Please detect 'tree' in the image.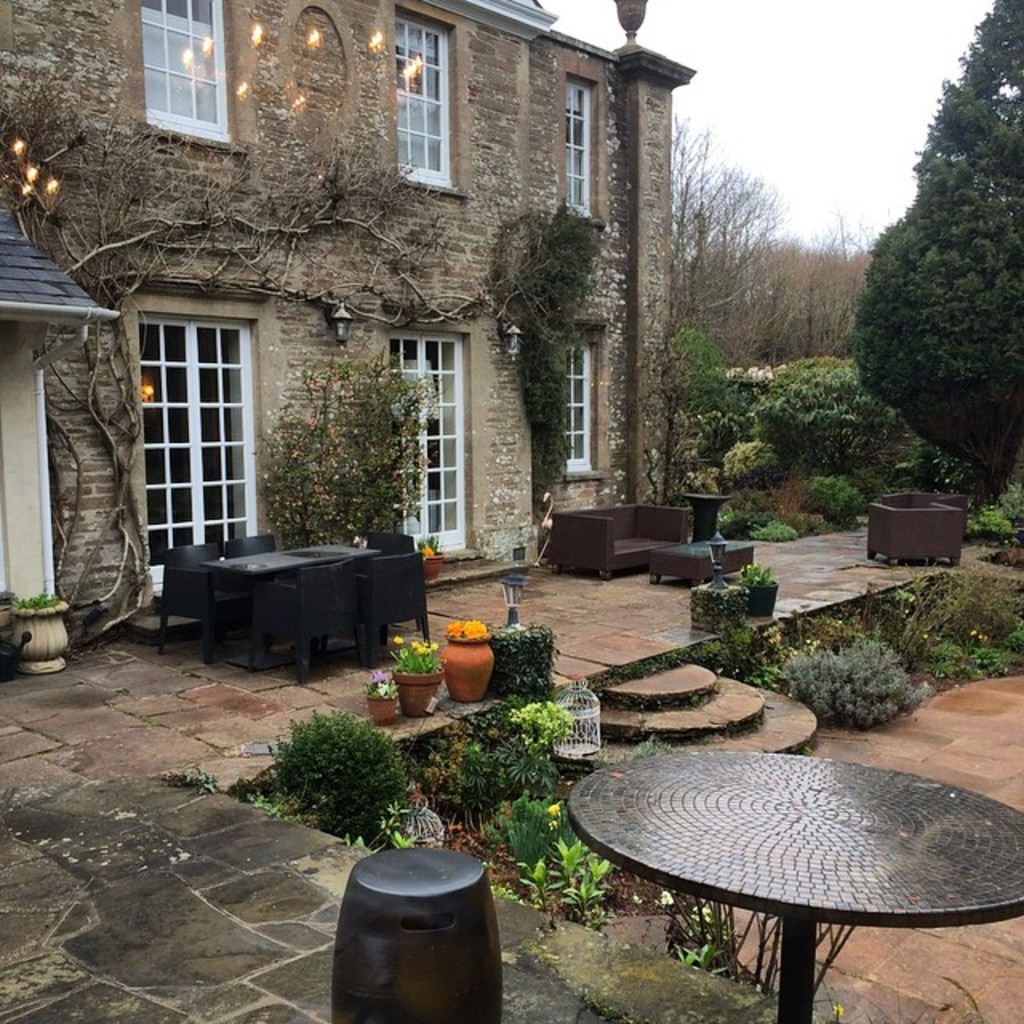
l=669, t=98, r=789, b=518.
